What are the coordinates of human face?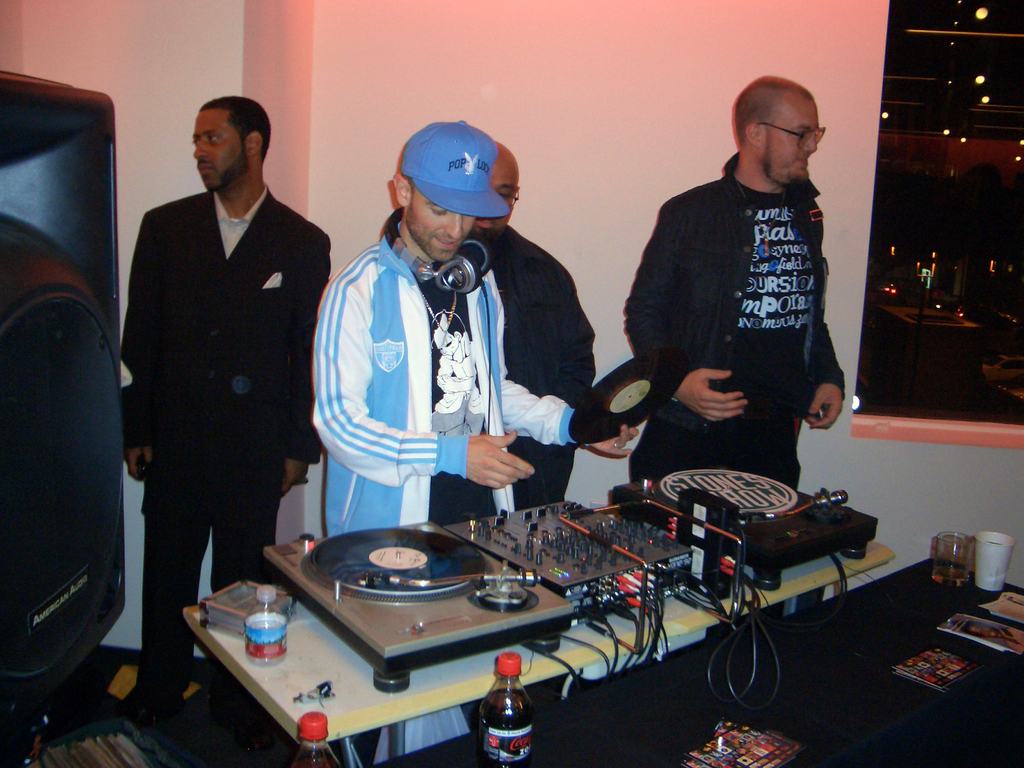
region(762, 98, 820, 186).
